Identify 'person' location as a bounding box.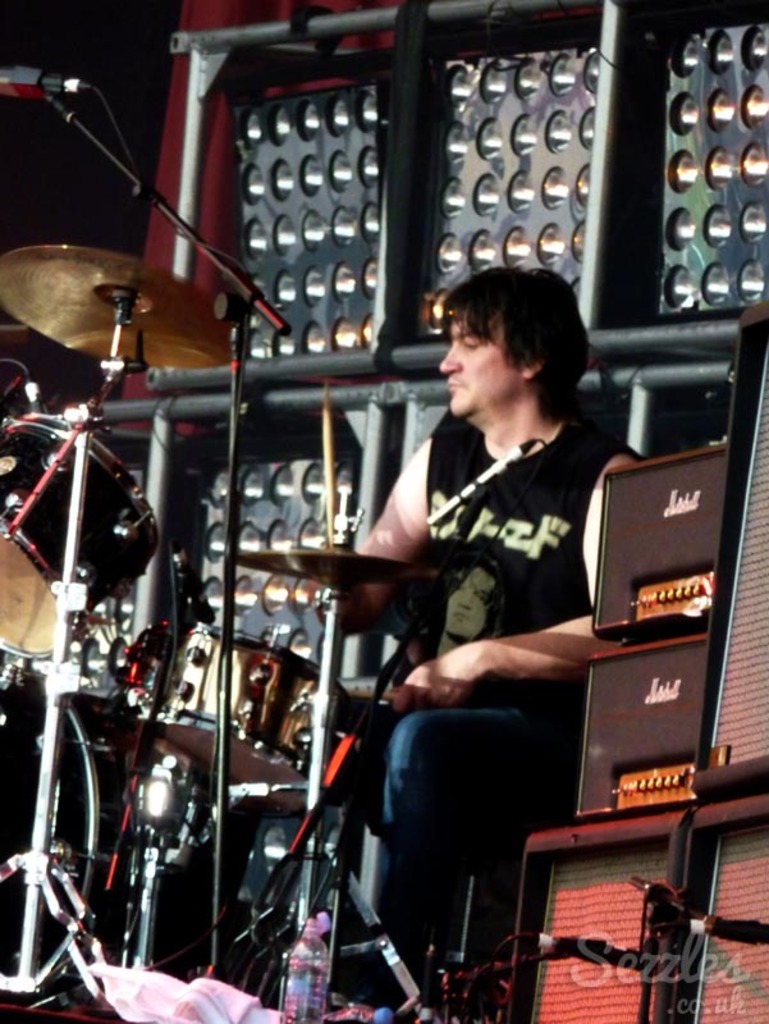
(x1=380, y1=236, x2=608, y2=1023).
